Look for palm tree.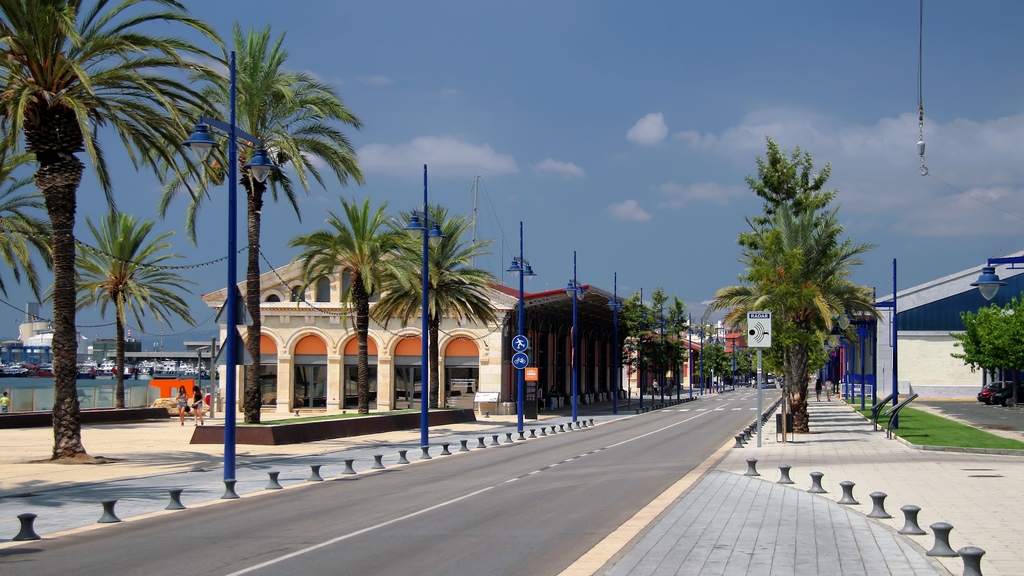
Found: 3,10,164,448.
